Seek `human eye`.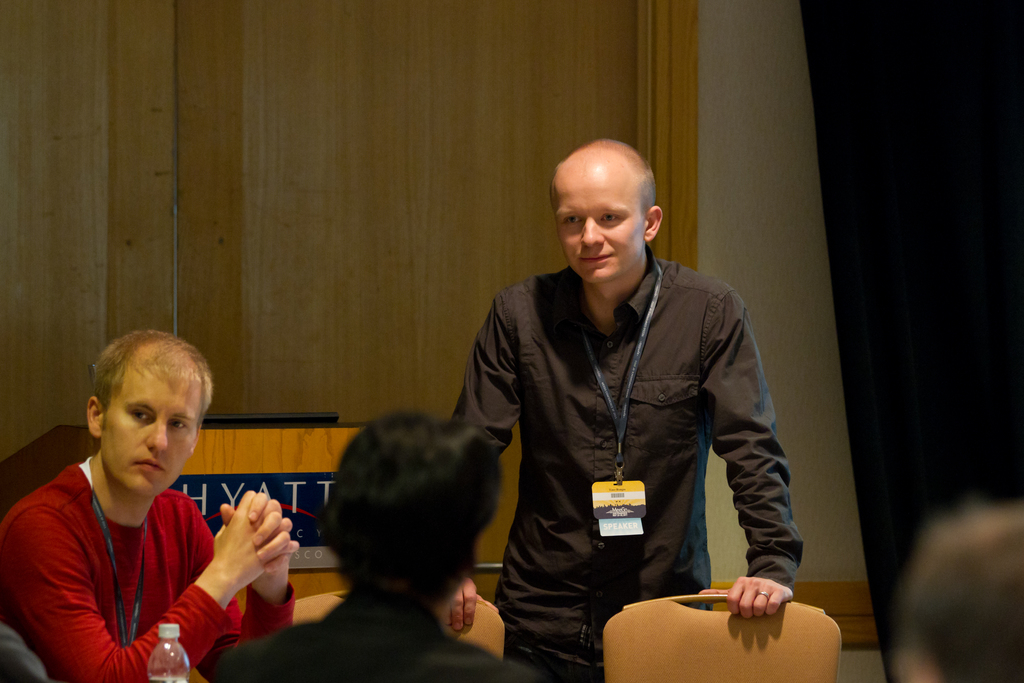
(left=596, top=205, right=624, bottom=226).
